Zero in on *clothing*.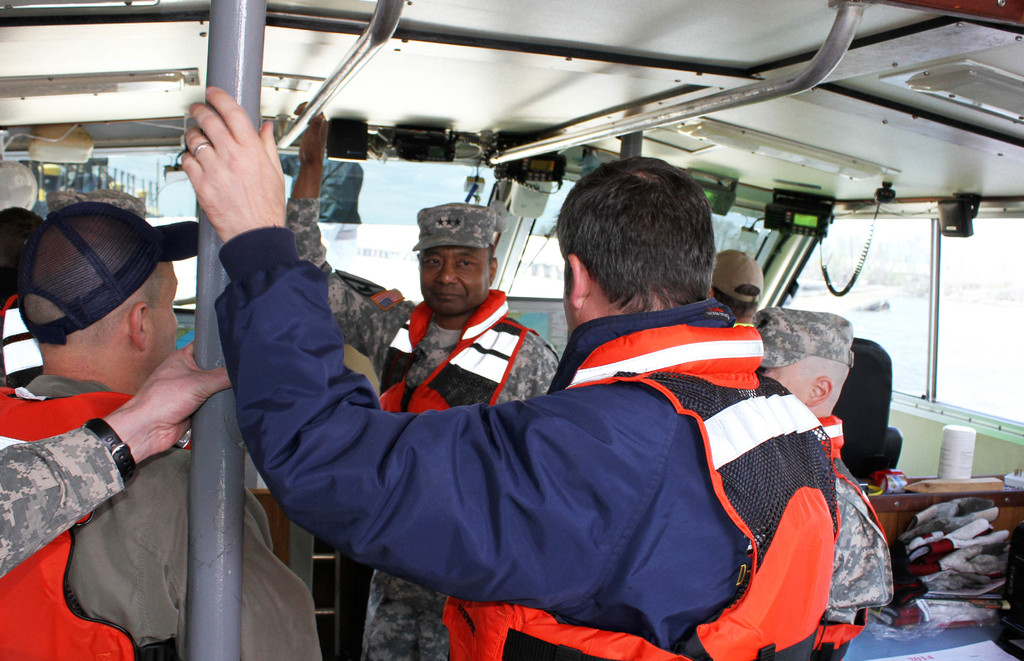
Zeroed in: x1=829 y1=462 x2=899 y2=631.
